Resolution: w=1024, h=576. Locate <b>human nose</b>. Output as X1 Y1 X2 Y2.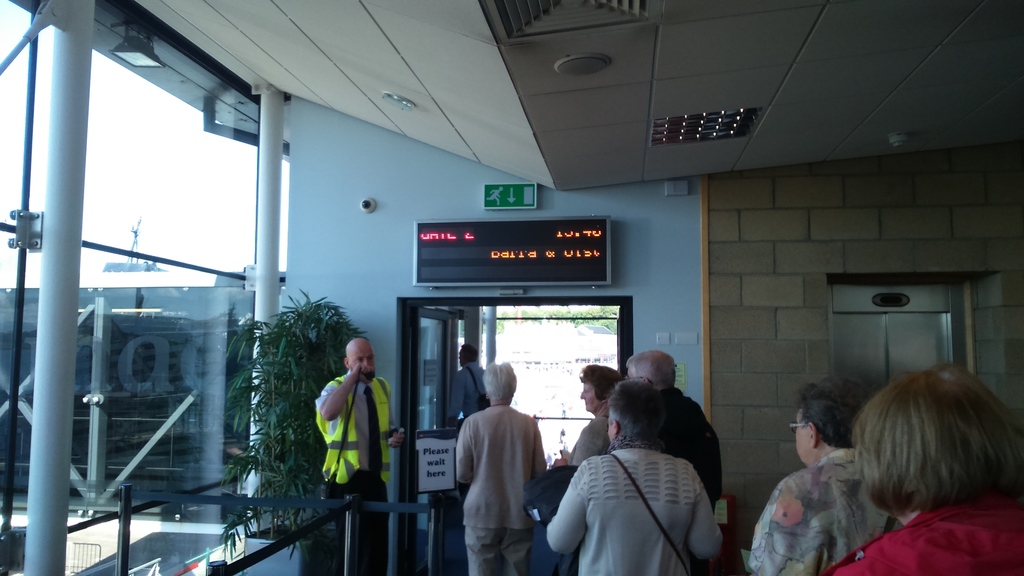
365 360 368 366.
